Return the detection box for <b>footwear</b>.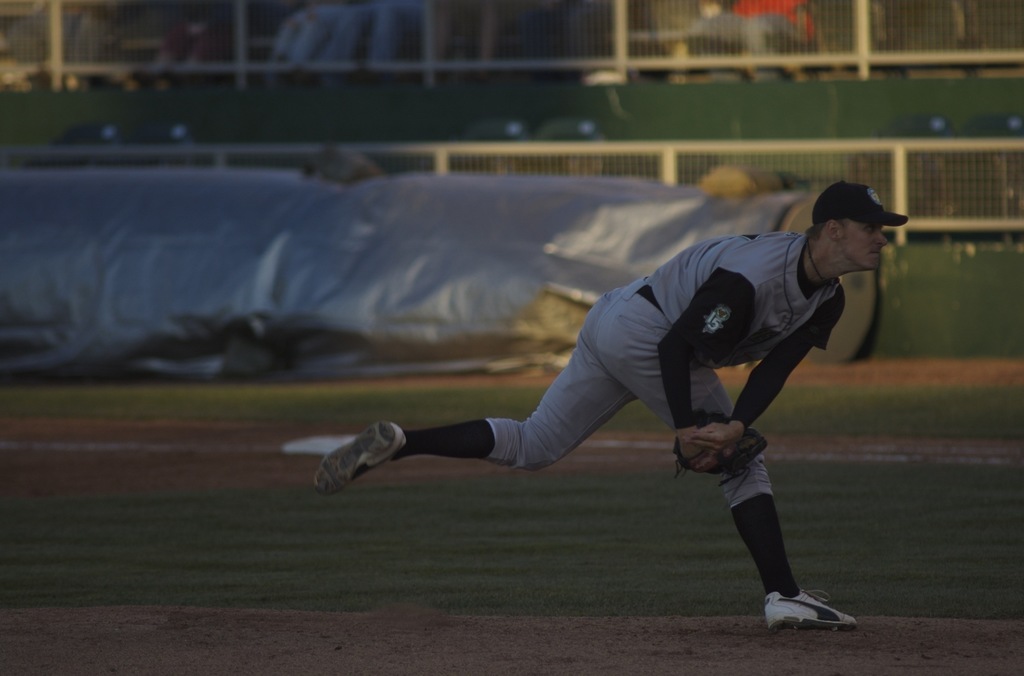
(x1=761, y1=585, x2=843, y2=643).
